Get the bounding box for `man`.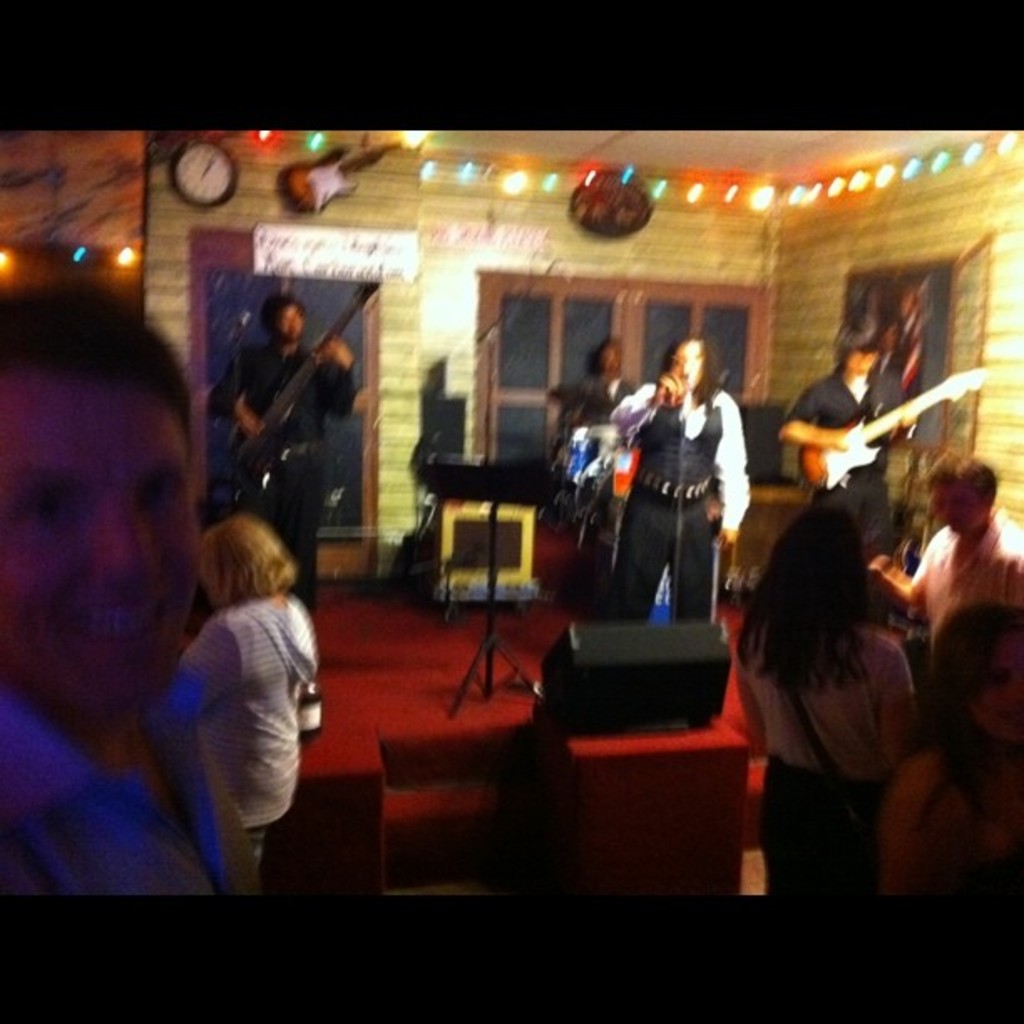
select_region(596, 340, 765, 648).
